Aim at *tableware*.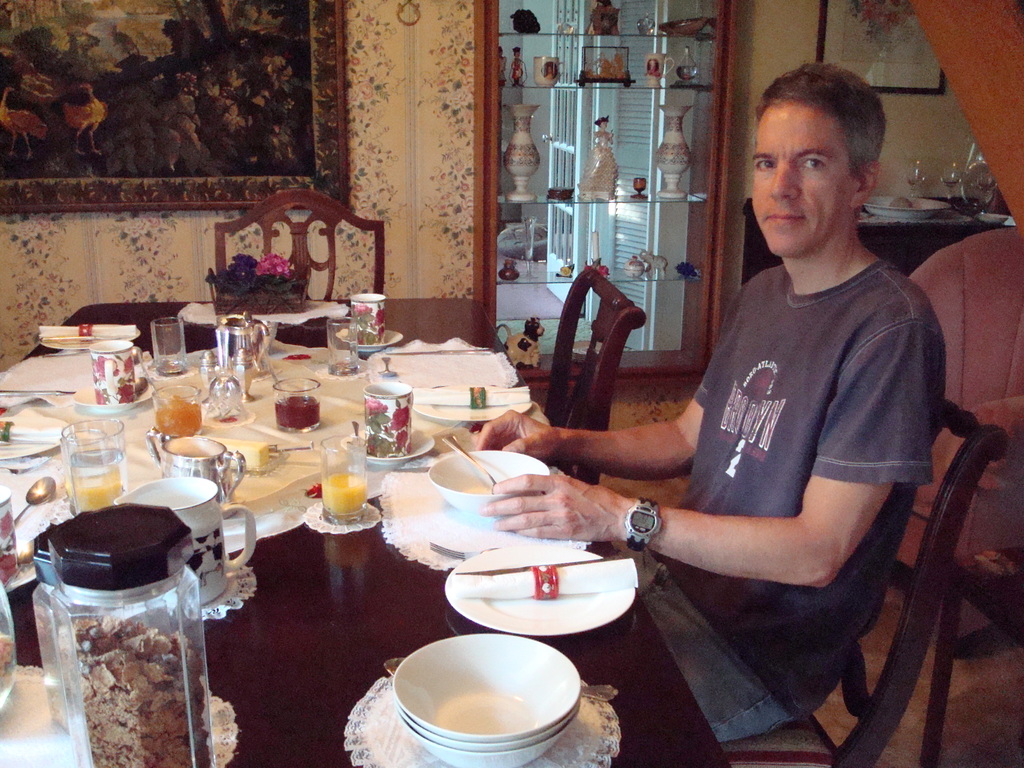
Aimed at bbox=(938, 157, 961, 202).
